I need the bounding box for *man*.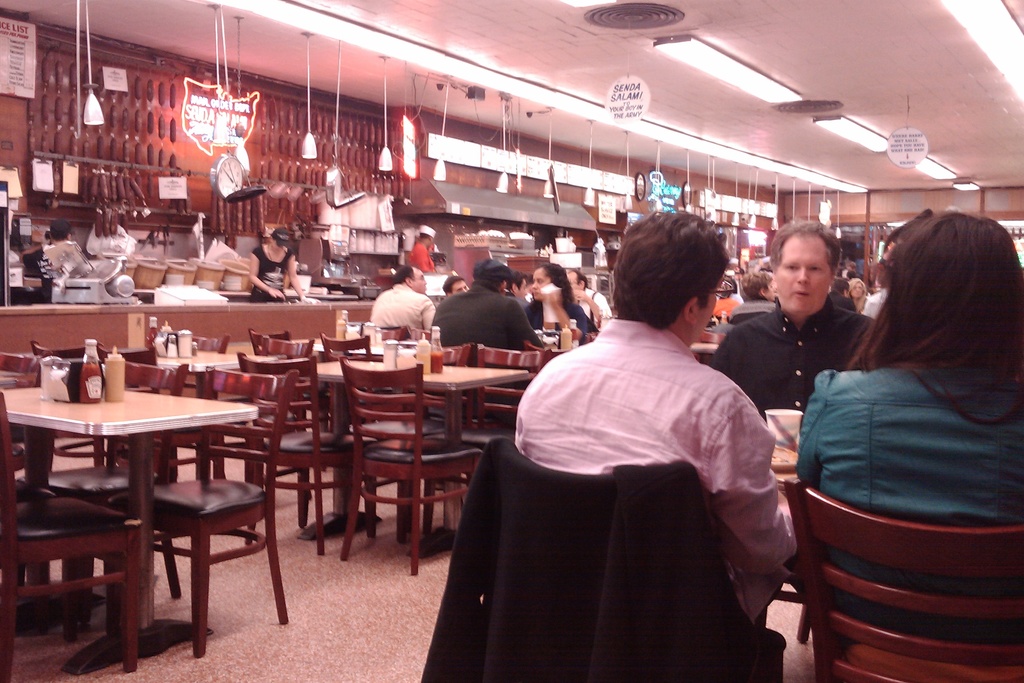
Here it is: [x1=714, y1=210, x2=891, y2=409].
